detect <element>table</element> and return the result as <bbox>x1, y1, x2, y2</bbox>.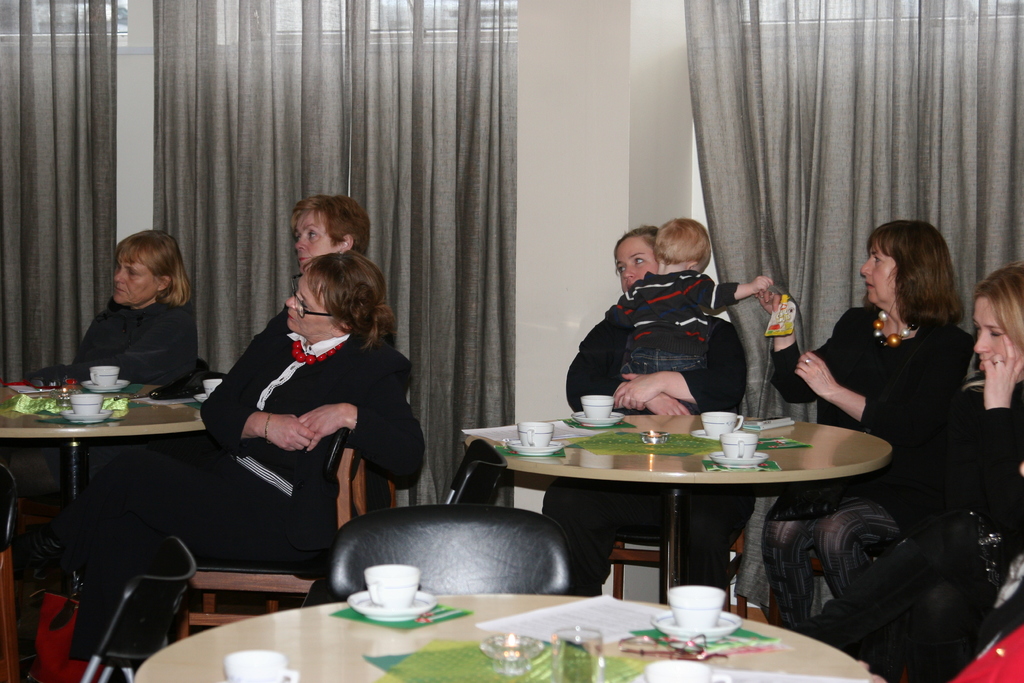
<bbox>0, 384, 204, 595</bbox>.
